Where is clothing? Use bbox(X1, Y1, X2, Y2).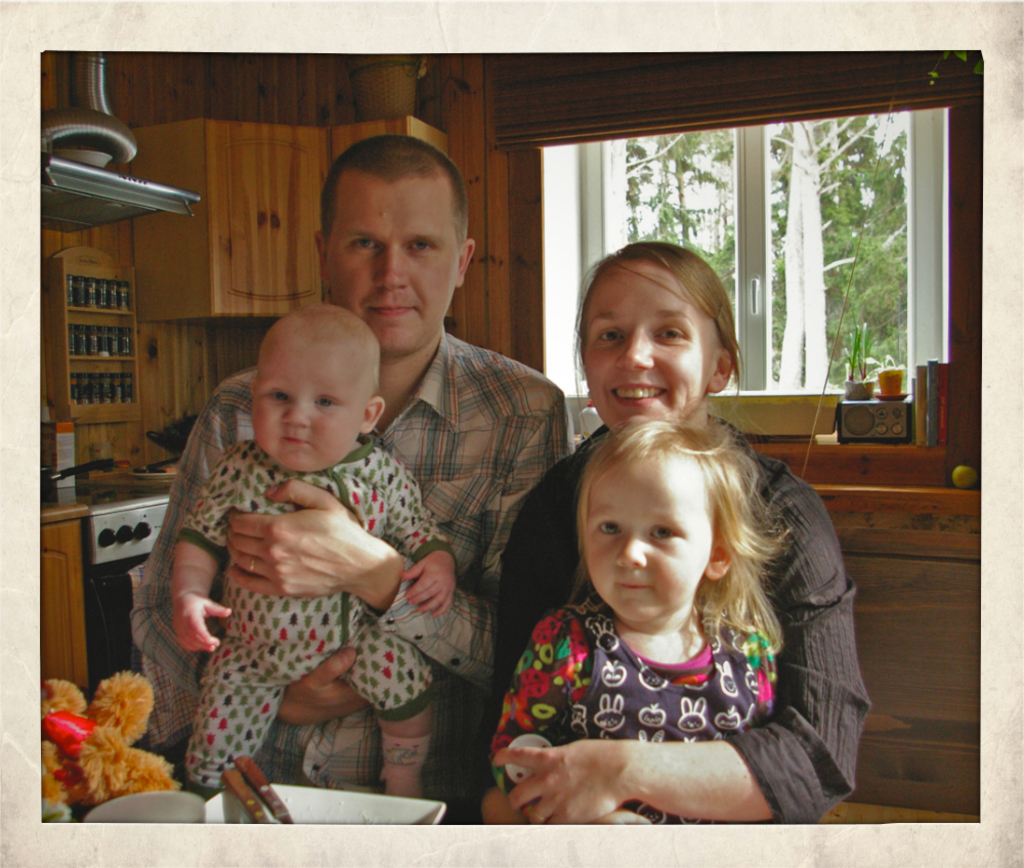
bbox(126, 331, 575, 793).
